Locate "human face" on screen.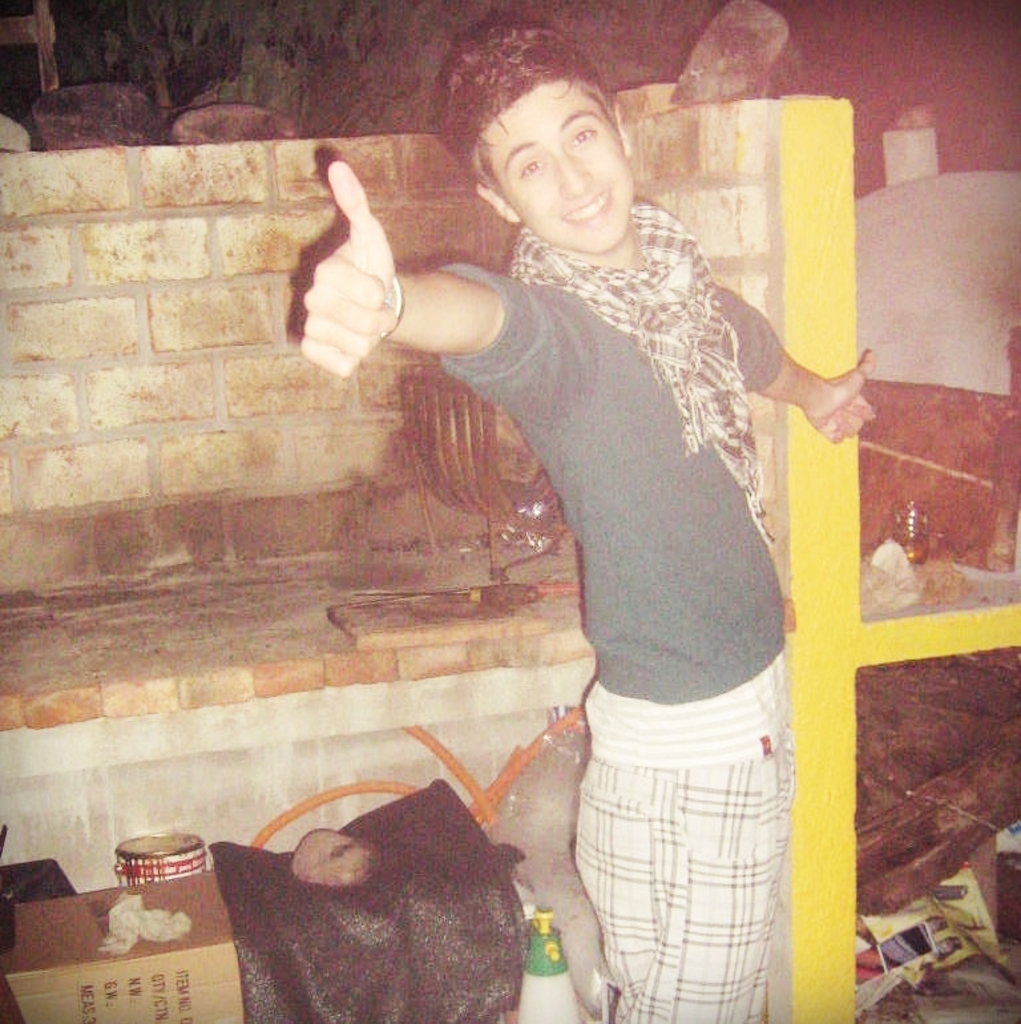
On screen at left=480, top=78, right=630, bottom=249.
